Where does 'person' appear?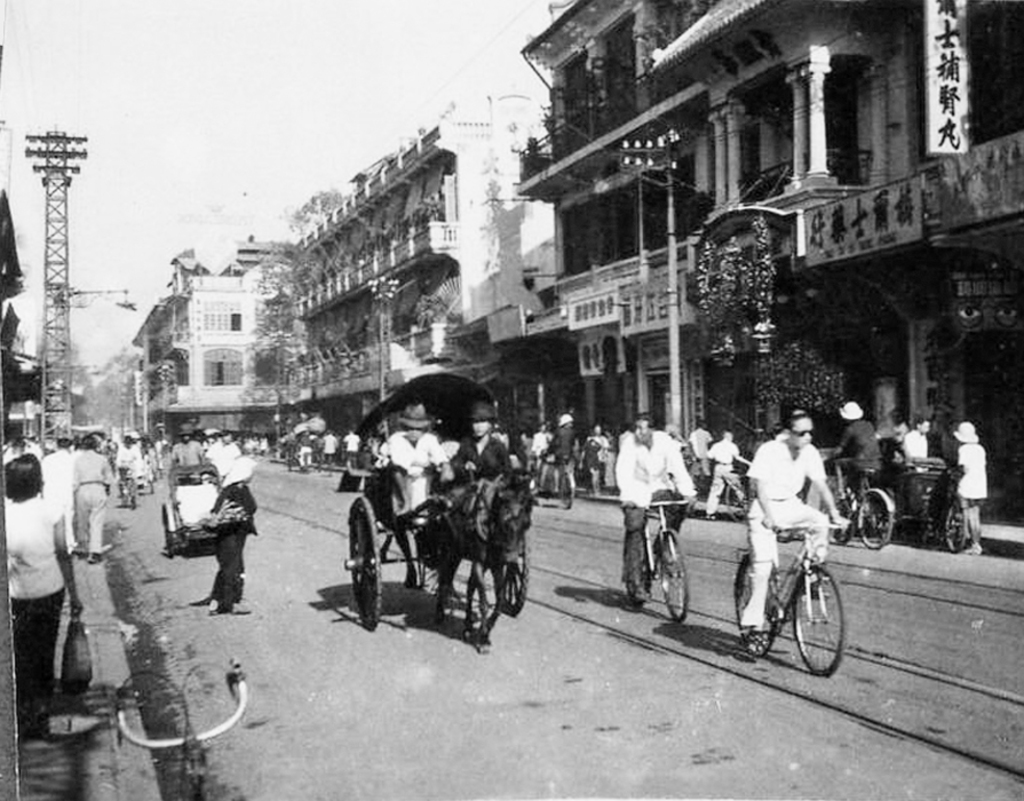
Appears at x1=164 y1=457 x2=245 y2=621.
